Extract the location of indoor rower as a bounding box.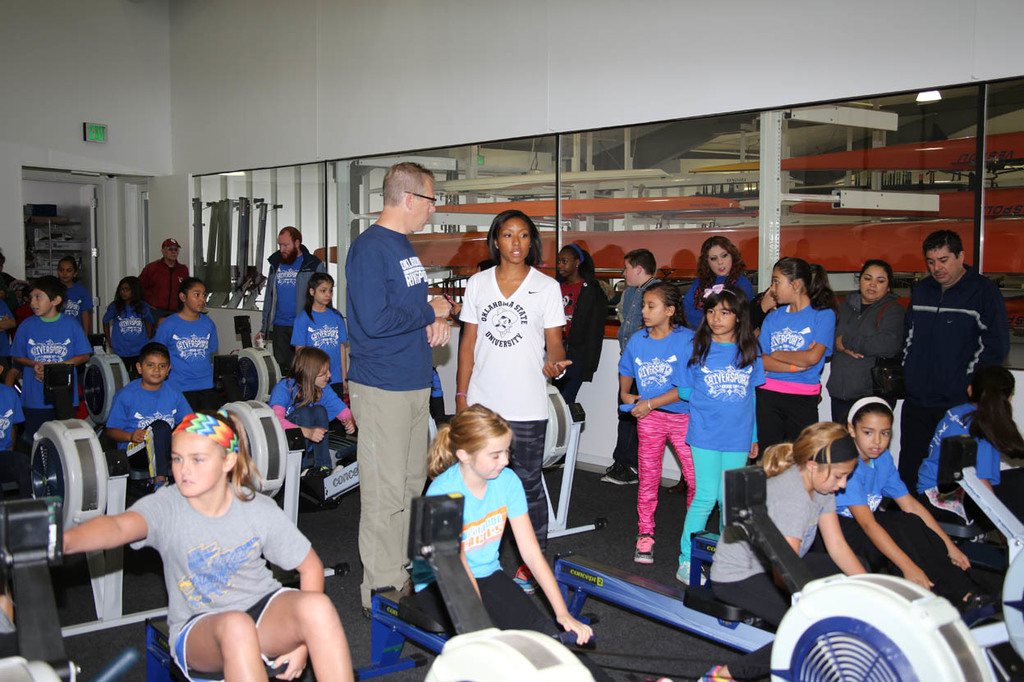
locate(557, 402, 1023, 681).
